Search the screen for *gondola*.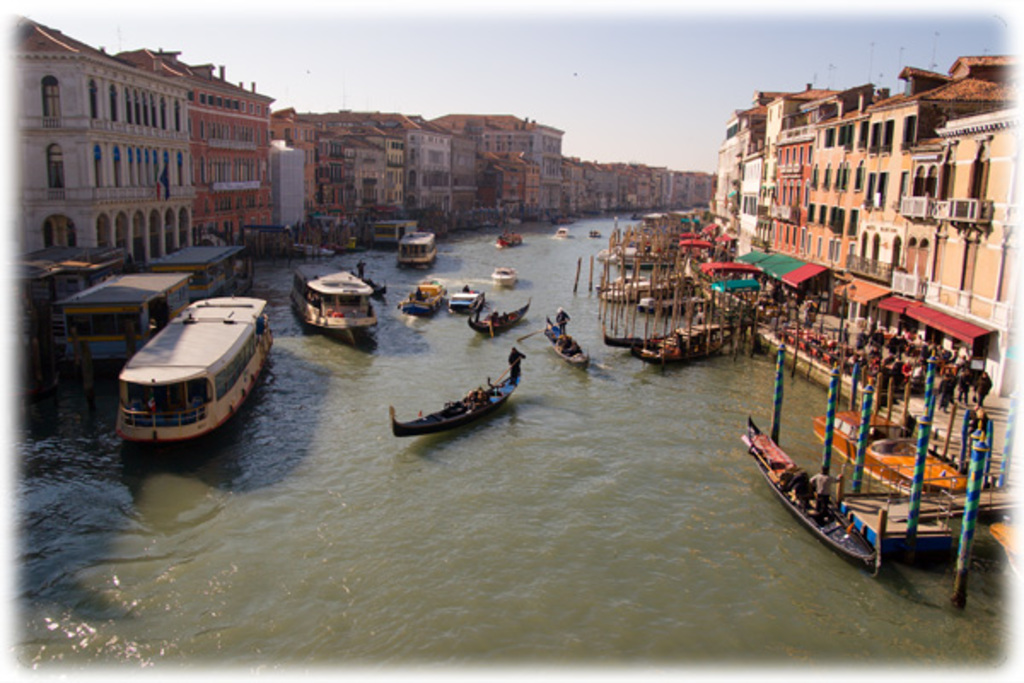
Found at 386 364 522 439.
